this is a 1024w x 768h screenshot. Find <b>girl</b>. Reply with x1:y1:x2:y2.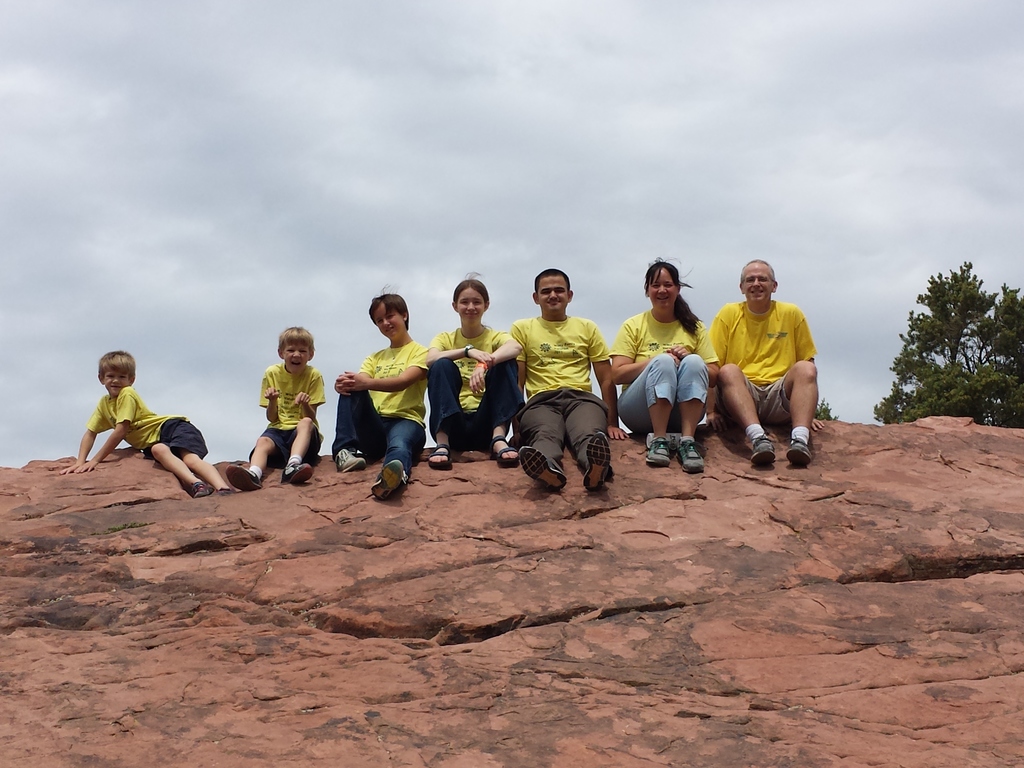
330:284:431:503.
